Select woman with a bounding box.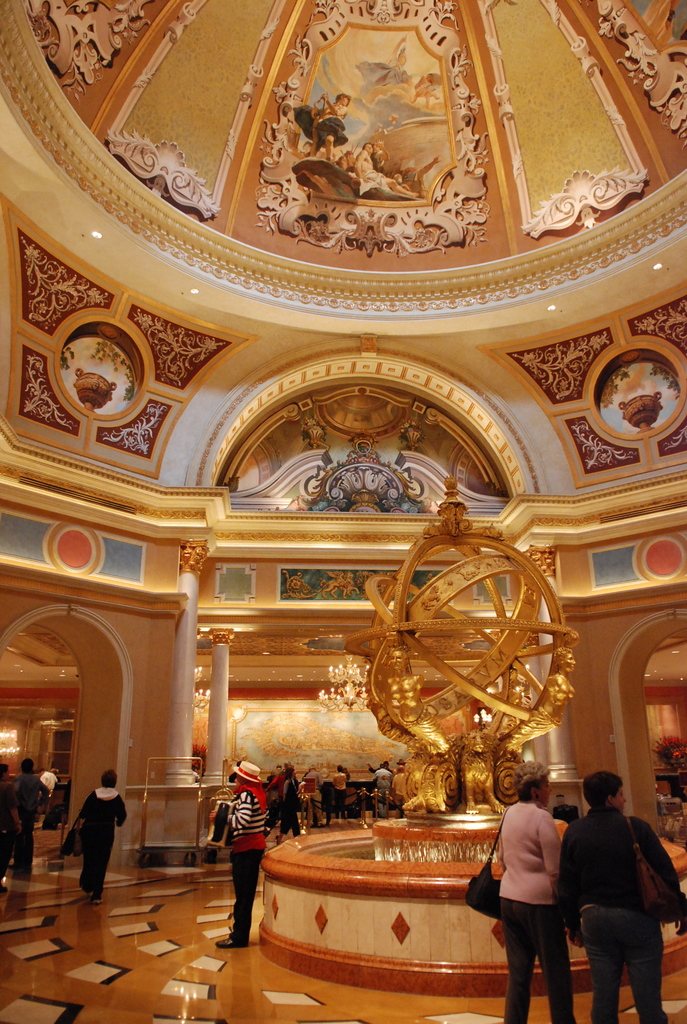
x1=79 y1=771 x2=126 y2=906.
